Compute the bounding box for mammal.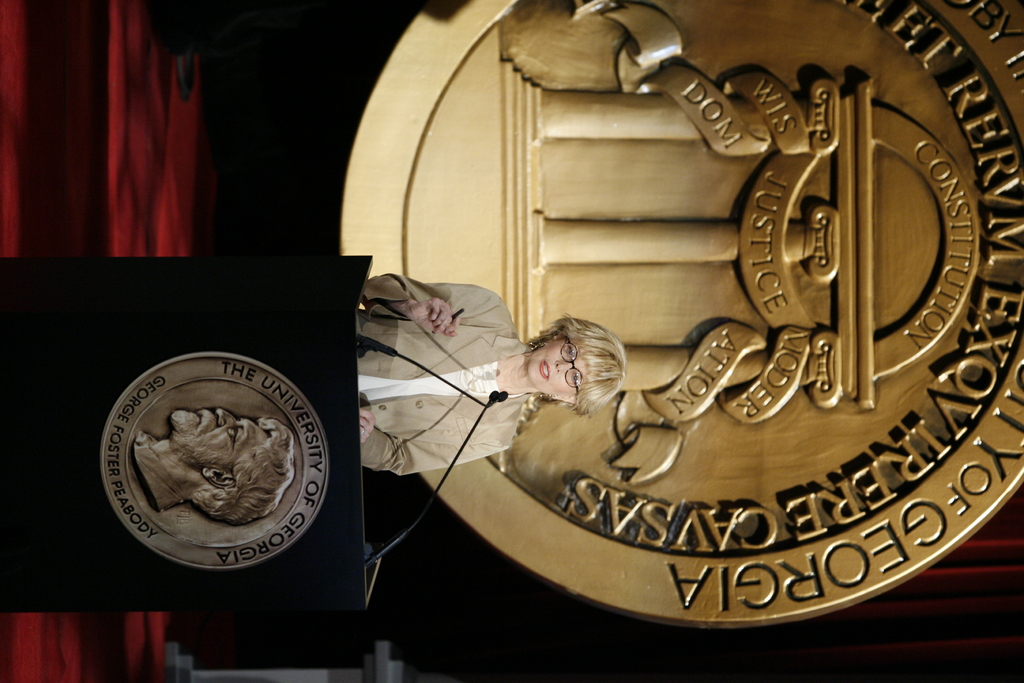
131/409/298/527.
